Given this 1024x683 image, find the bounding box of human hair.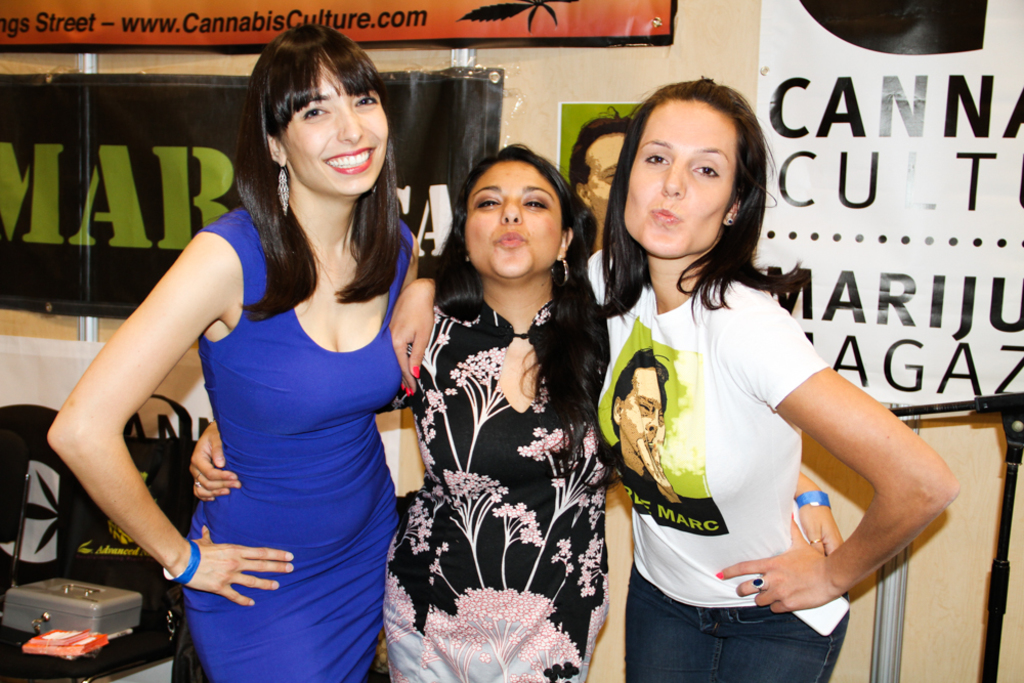
[left=198, top=23, right=415, bottom=329].
